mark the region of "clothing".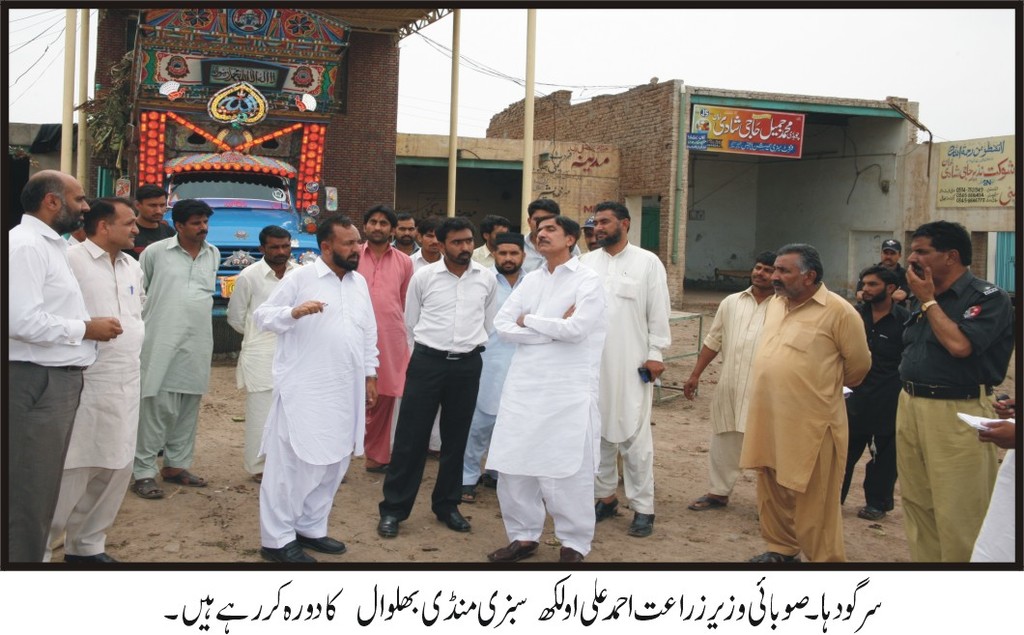
Region: {"x1": 252, "y1": 256, "x2": 373, "y2": 552}.
